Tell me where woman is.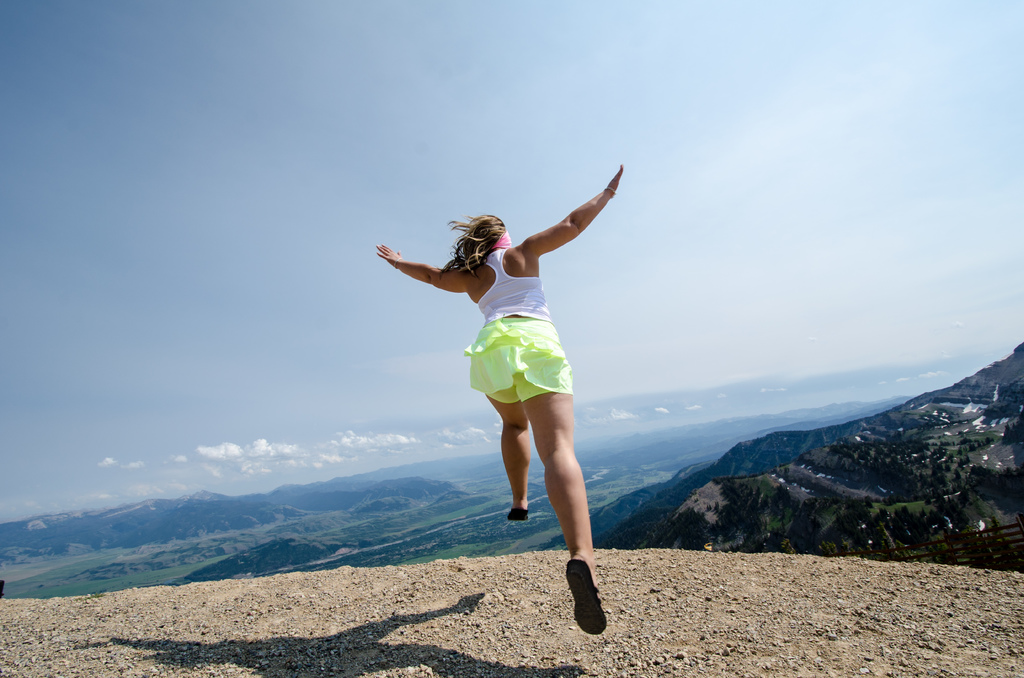
woman is at x1=378 y1=170 x2=627 y2=580.
